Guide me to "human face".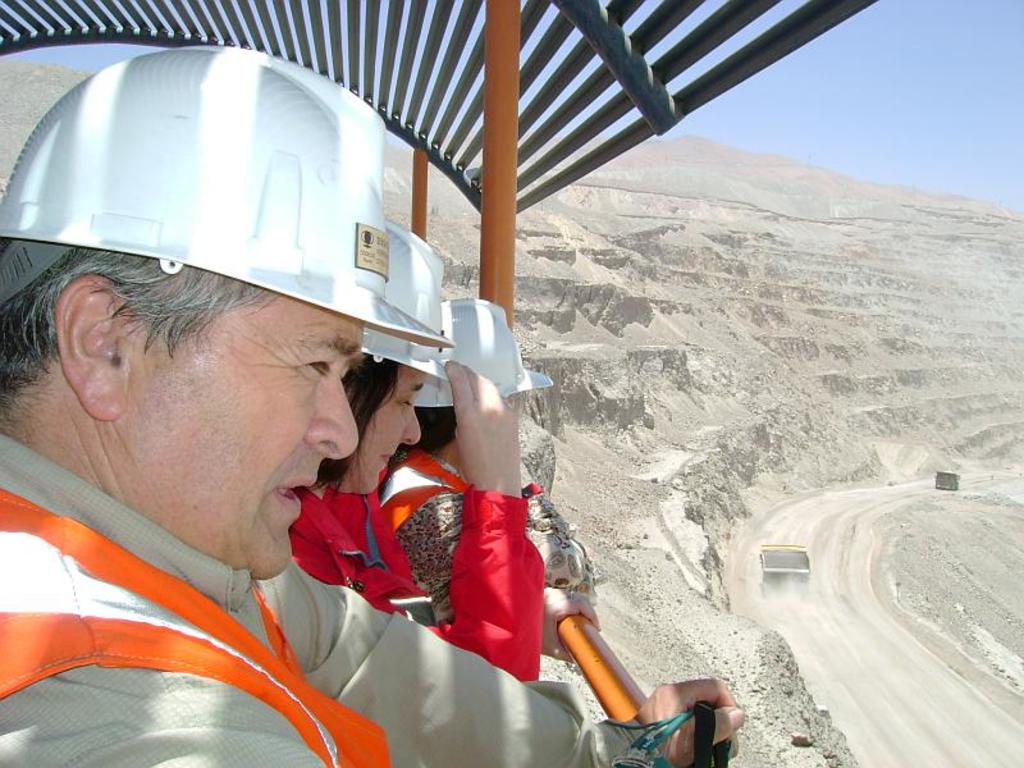
Guidance: left=131, top=298, right=361, bottom=582.
